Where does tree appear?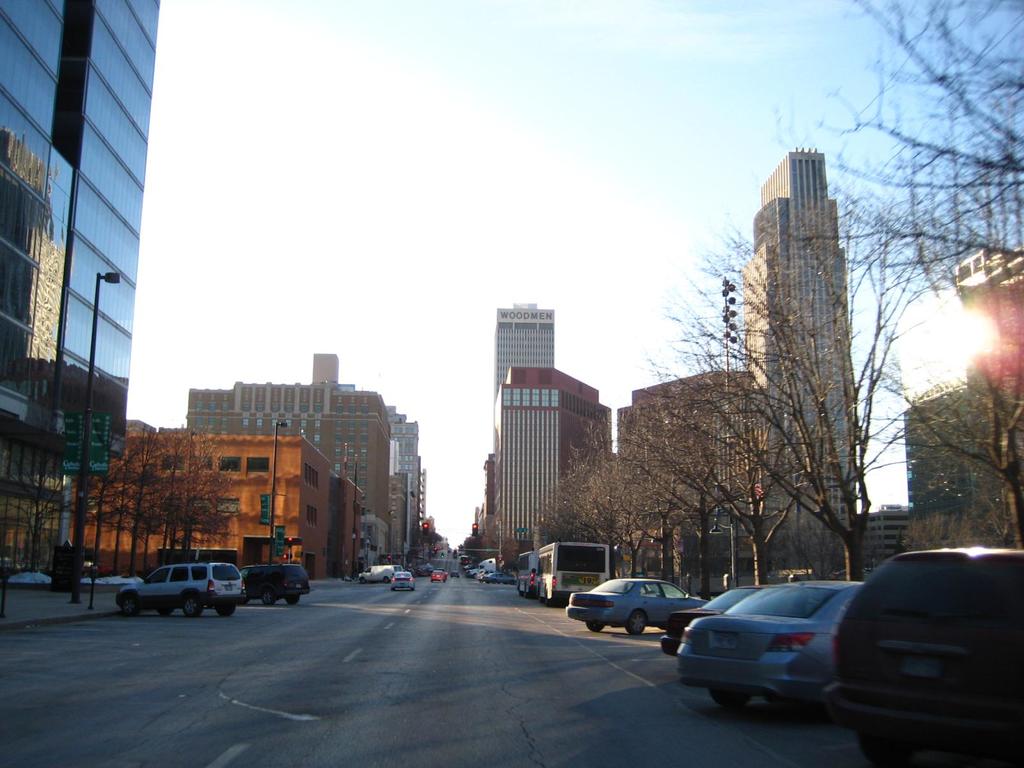
Appears at {"x1": 774, "y1": 0, "x2": 1023, "y2": 553}.
